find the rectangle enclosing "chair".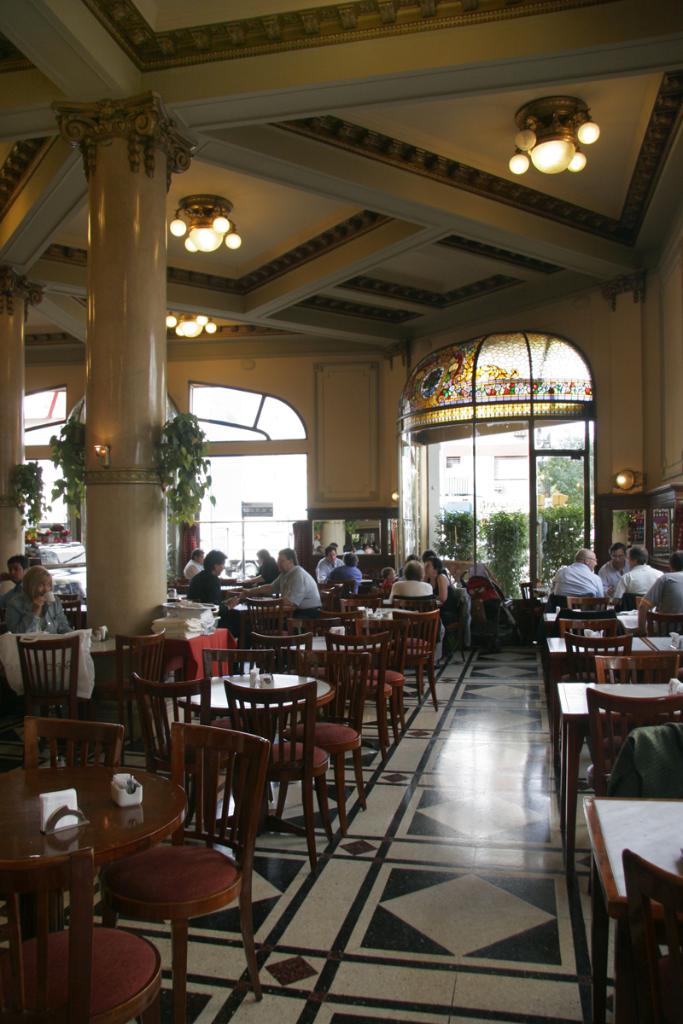
[387, 603, 438, 707].
